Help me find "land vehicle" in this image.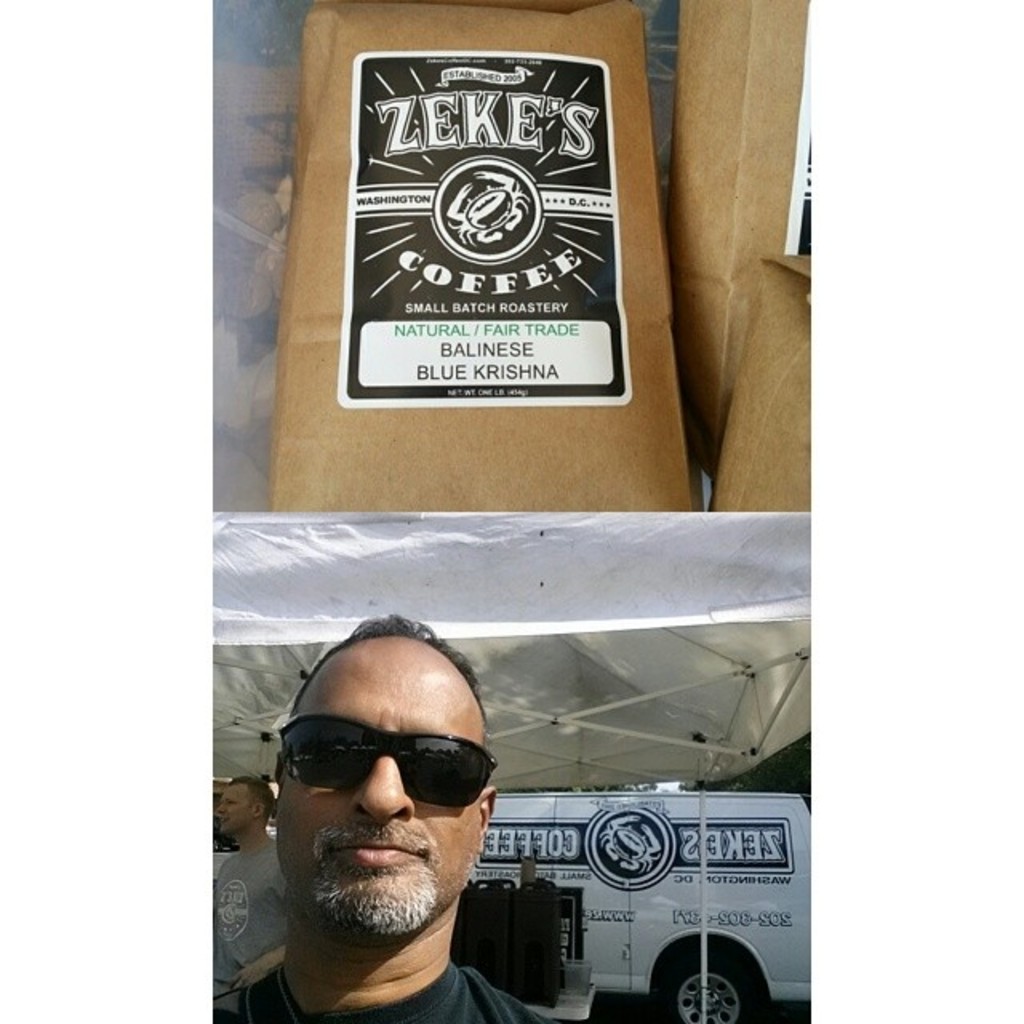
Found it: x1=462 y1=784 x2=846 y2=1016.
